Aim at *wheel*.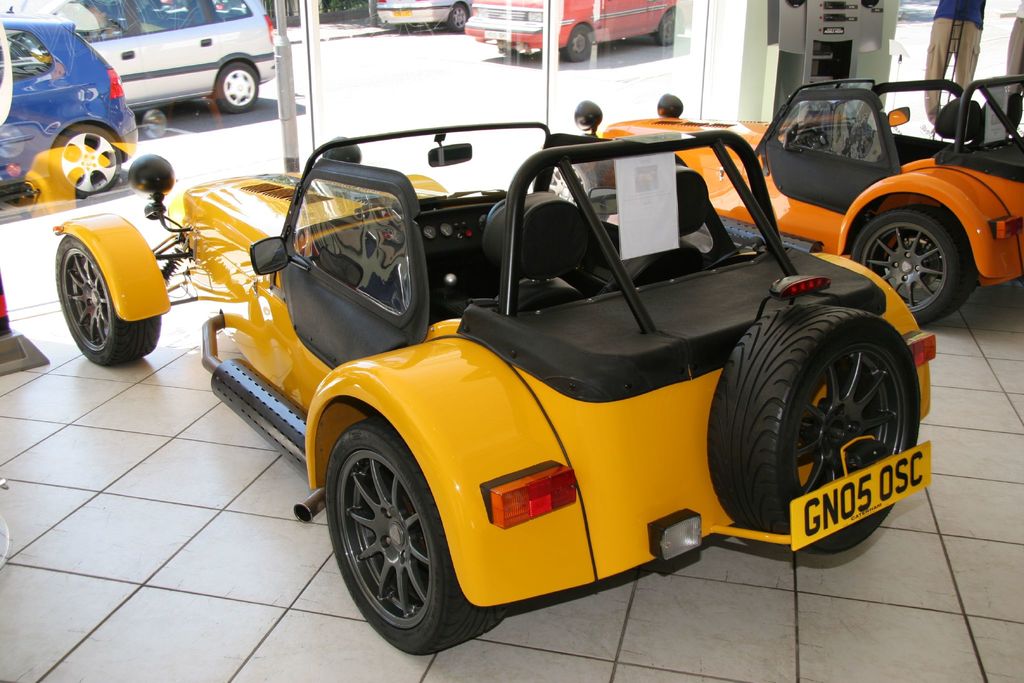
Aimed at bbox(45, 128, 127, 198).
